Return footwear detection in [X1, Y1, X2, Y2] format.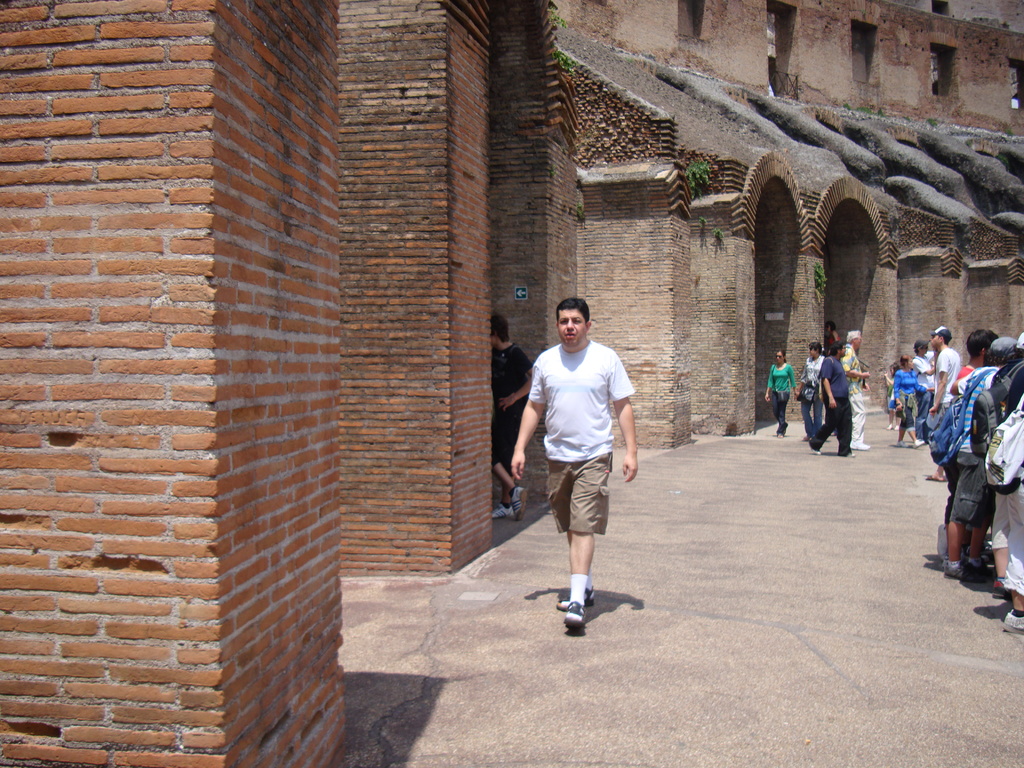
[895, 438, 905, 450].
